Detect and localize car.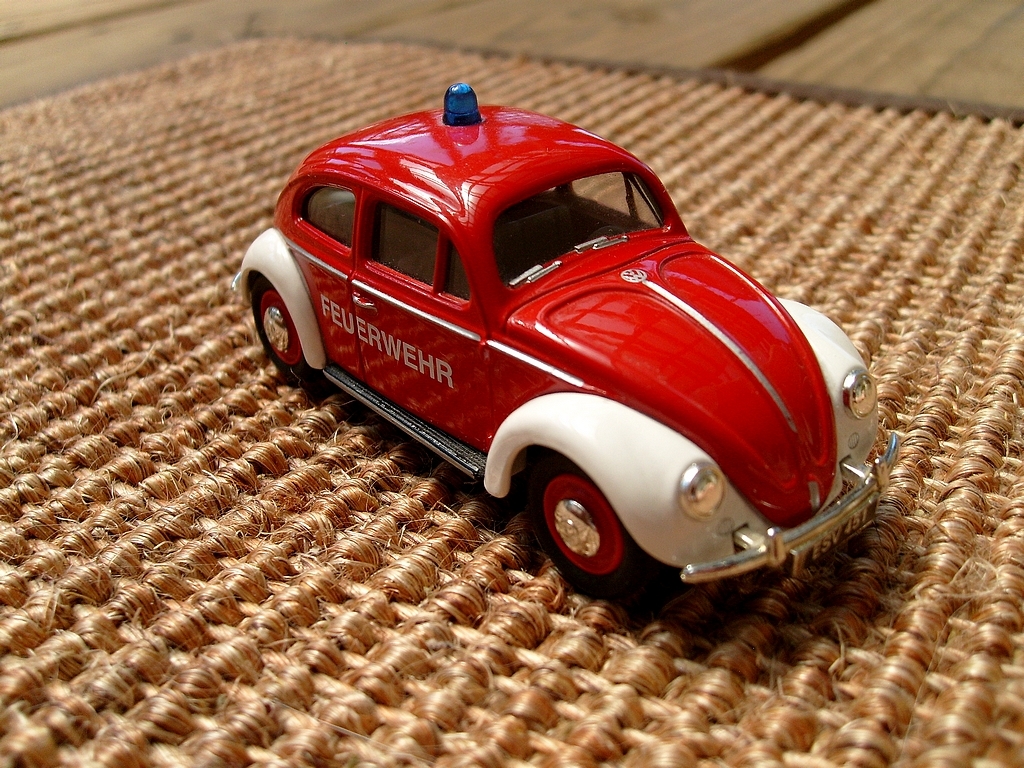
Localized at {"x1": 219, "y1": 80, "x2": 902, "y2": 610}.
